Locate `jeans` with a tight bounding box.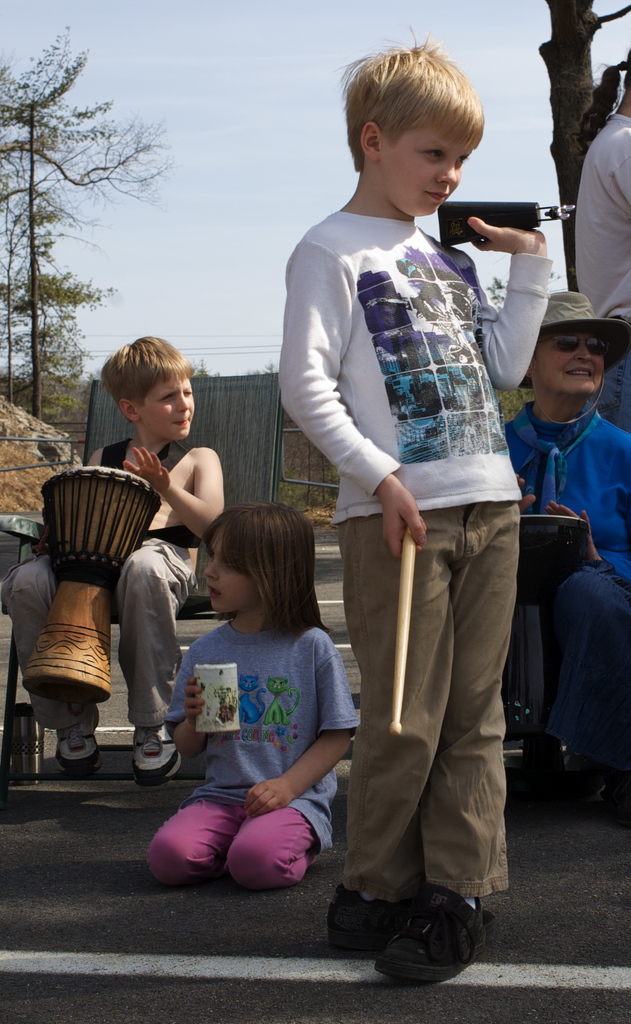
{"x1": 545, "y1": 563, "x2": 630, "y2": 773}.
